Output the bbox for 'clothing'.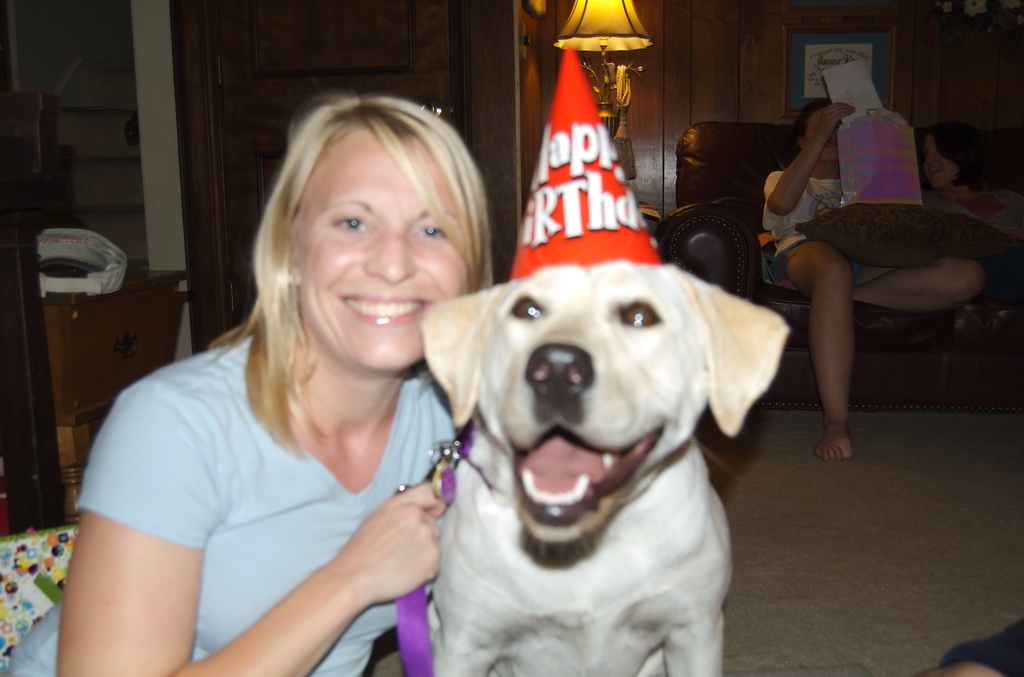
left=742, top=161, right=847, bottom=274.
